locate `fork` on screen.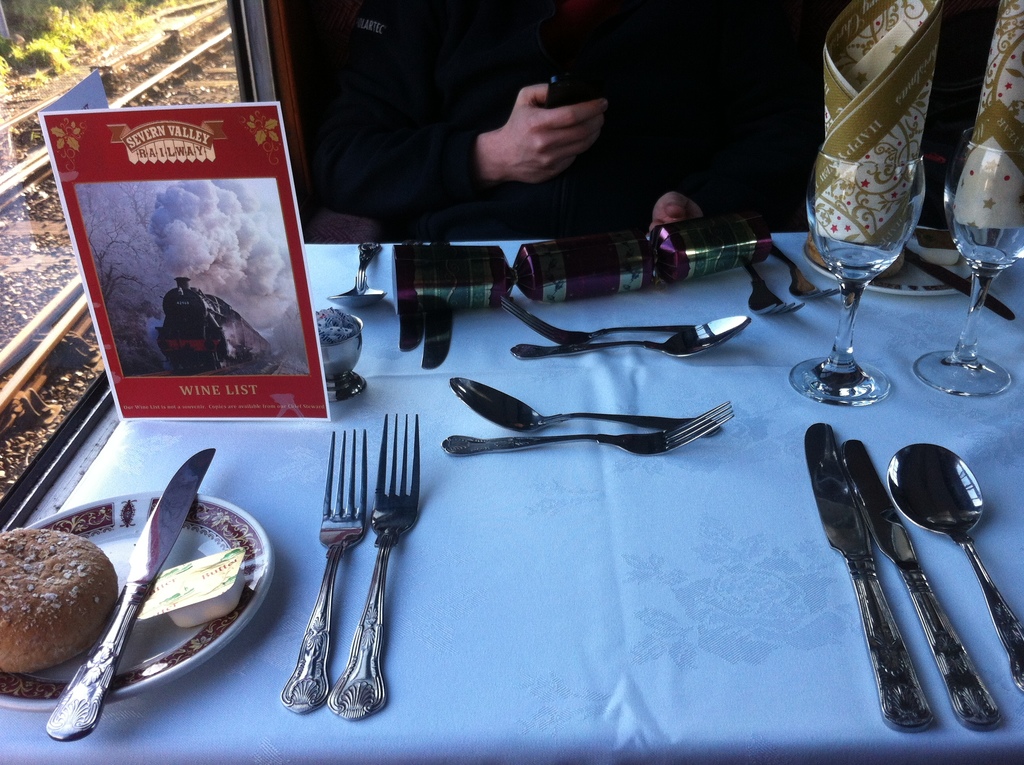
On screen at <region>440, 399, 736, 457</region>.
